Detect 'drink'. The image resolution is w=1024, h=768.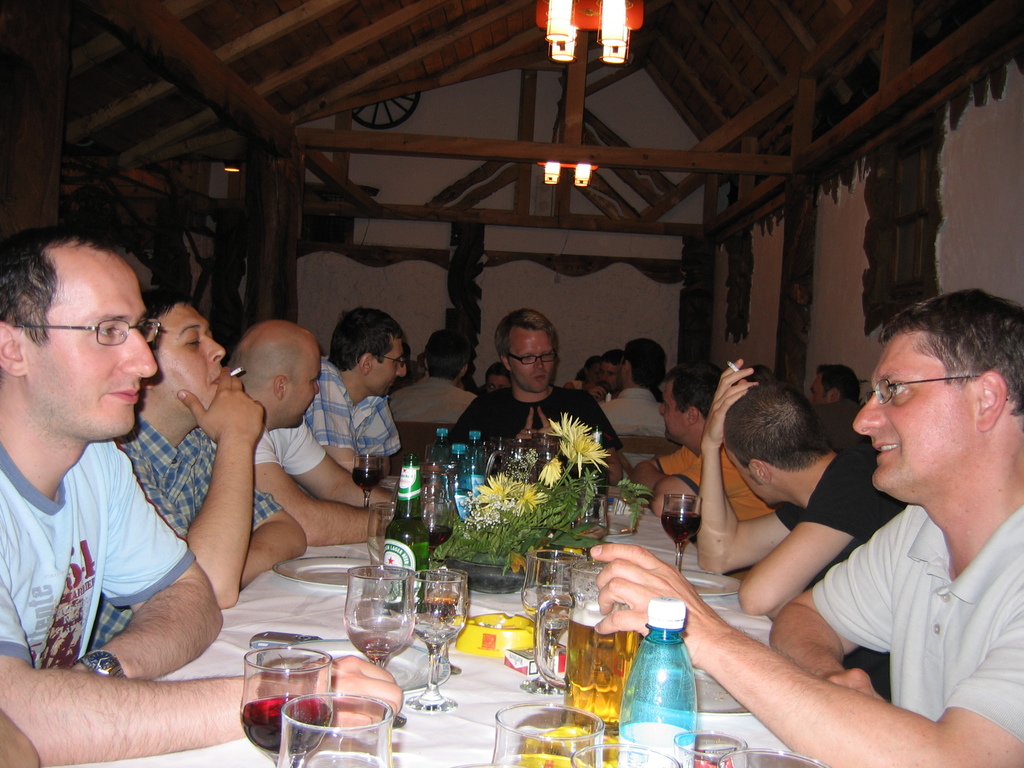
bbox=[426, 523, 450, 544].
